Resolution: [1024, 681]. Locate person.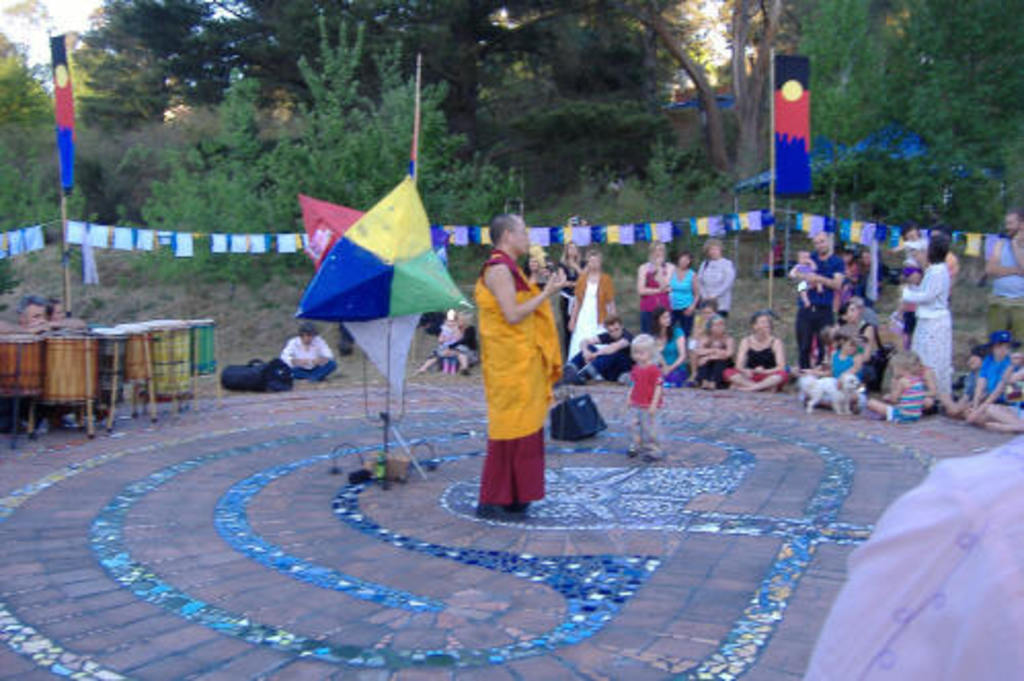
l=419, t=310, r=480, b=375.
